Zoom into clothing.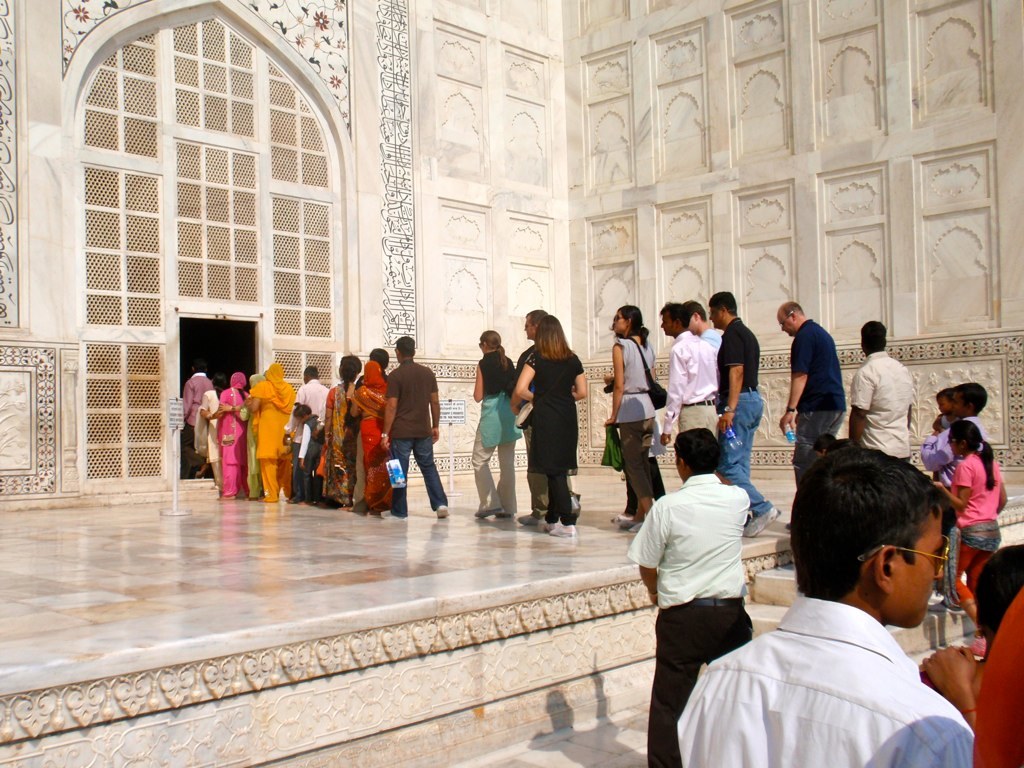
Zoom target: x1=967 y1=584 x2=1023 y2=767.
